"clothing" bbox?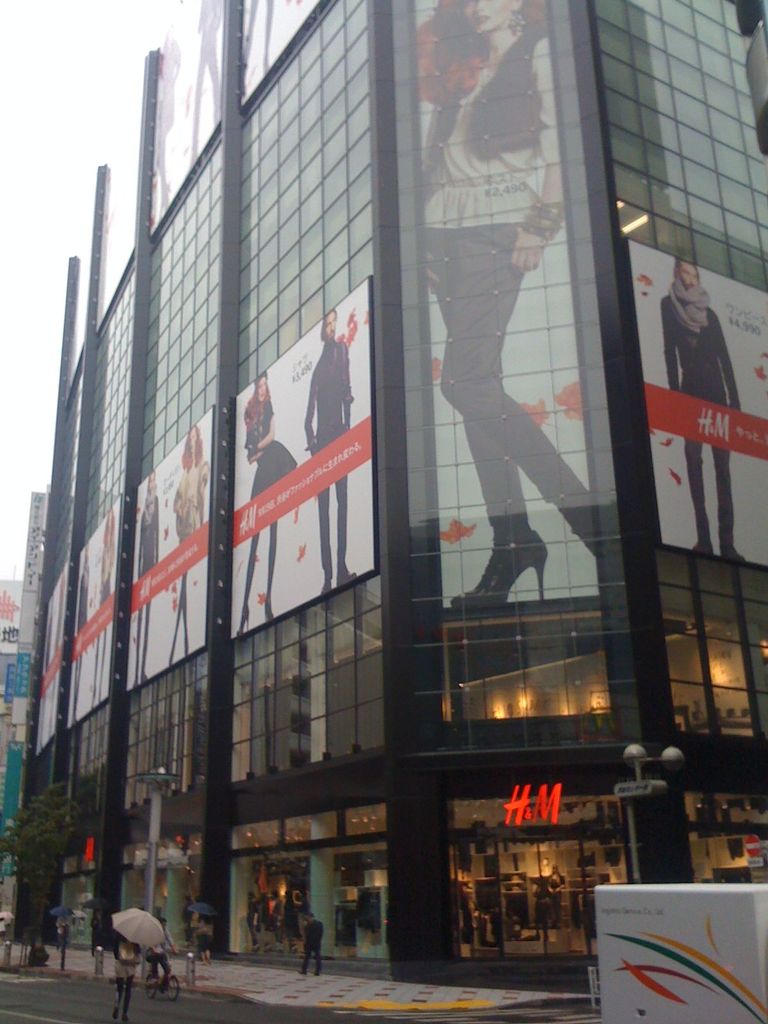
x1=165, y1=459, x2=211, y2=662
